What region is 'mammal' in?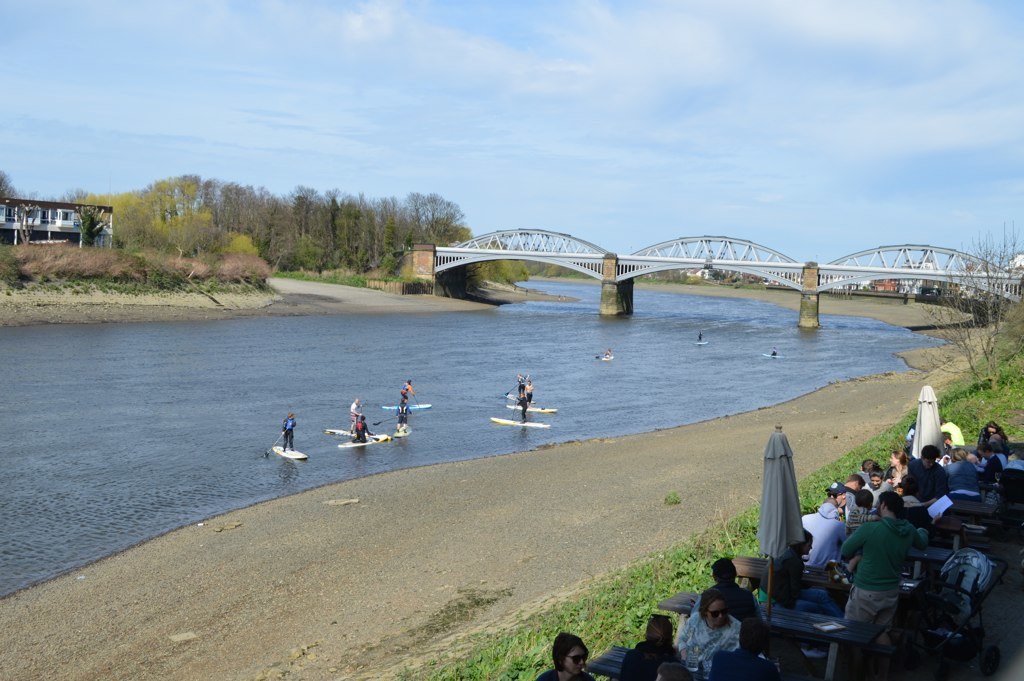
rect(834, 491, 928, 629).
